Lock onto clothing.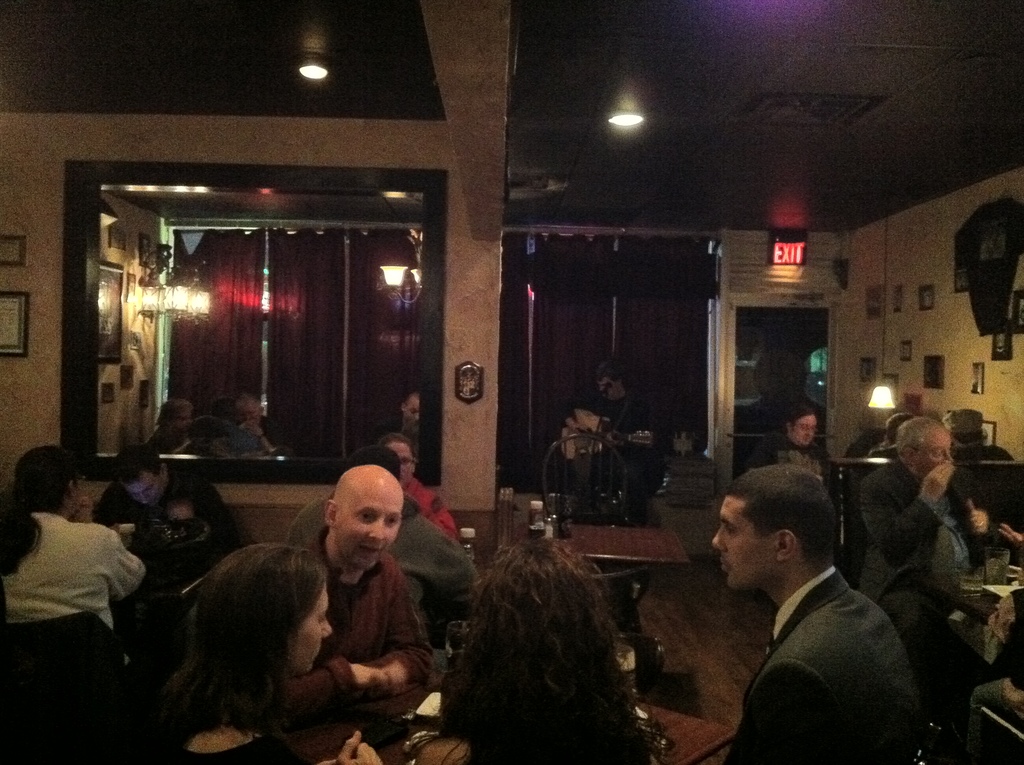
Locked: {"left": 154, "top": 704, "right": 347, "bottom": 764}.
